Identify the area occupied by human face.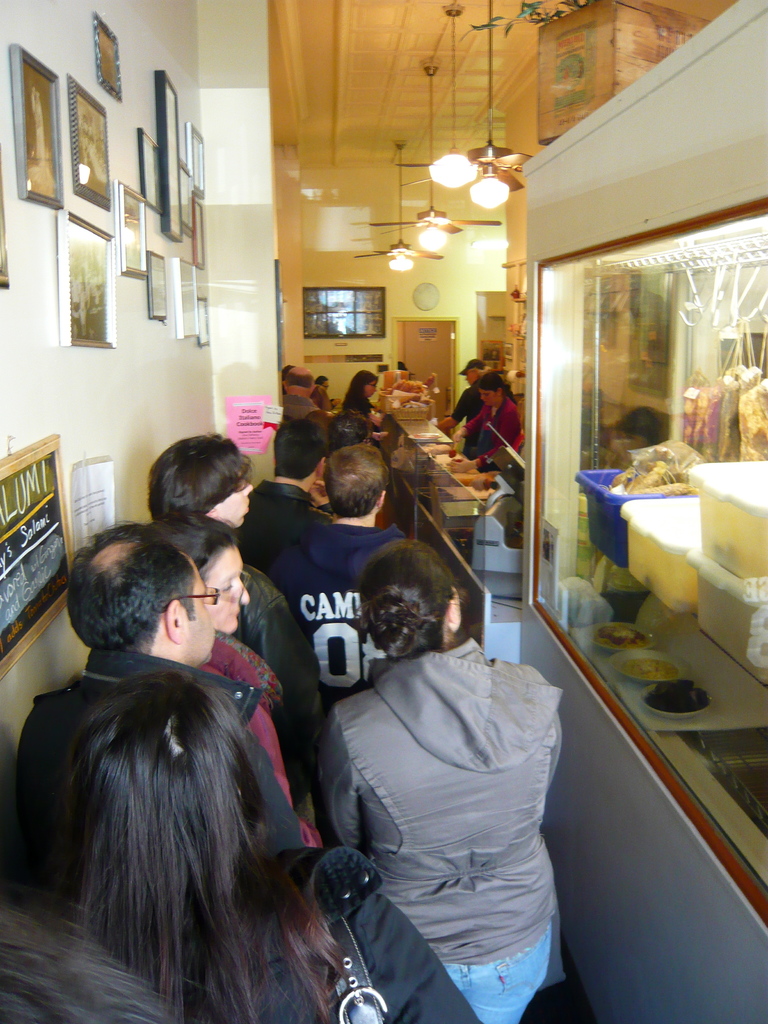
Area: 204 541 250 634.
